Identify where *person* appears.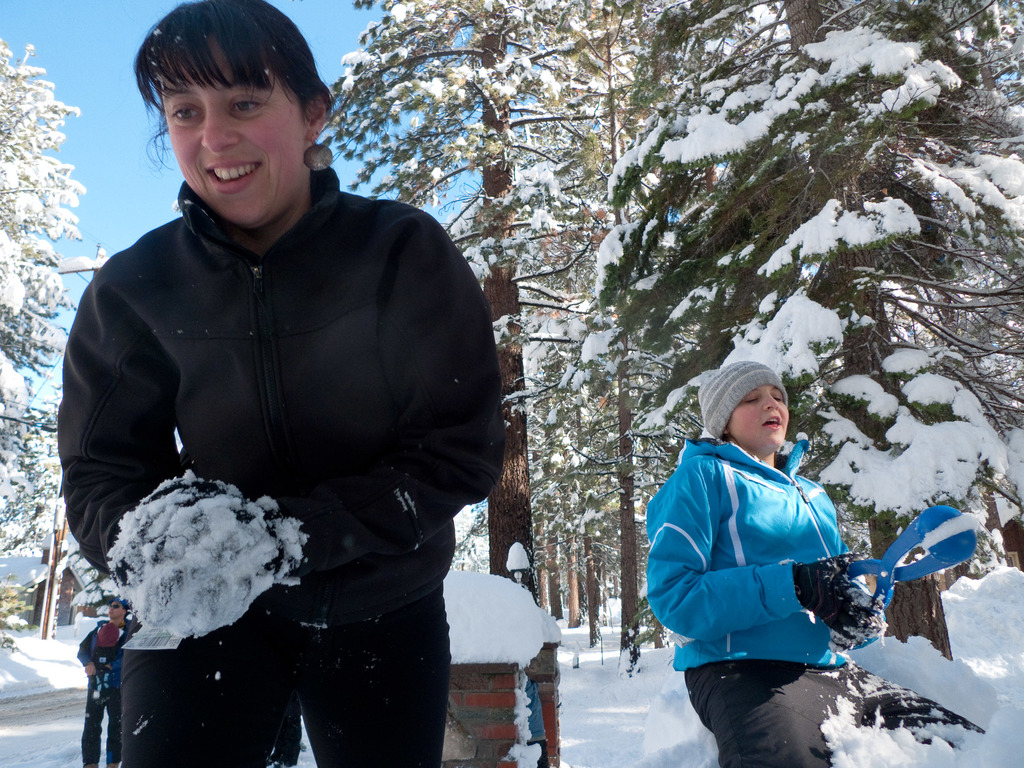
Appears at {"x1": 77, "y1": 599, "x2": 132, "y2": 767}.
